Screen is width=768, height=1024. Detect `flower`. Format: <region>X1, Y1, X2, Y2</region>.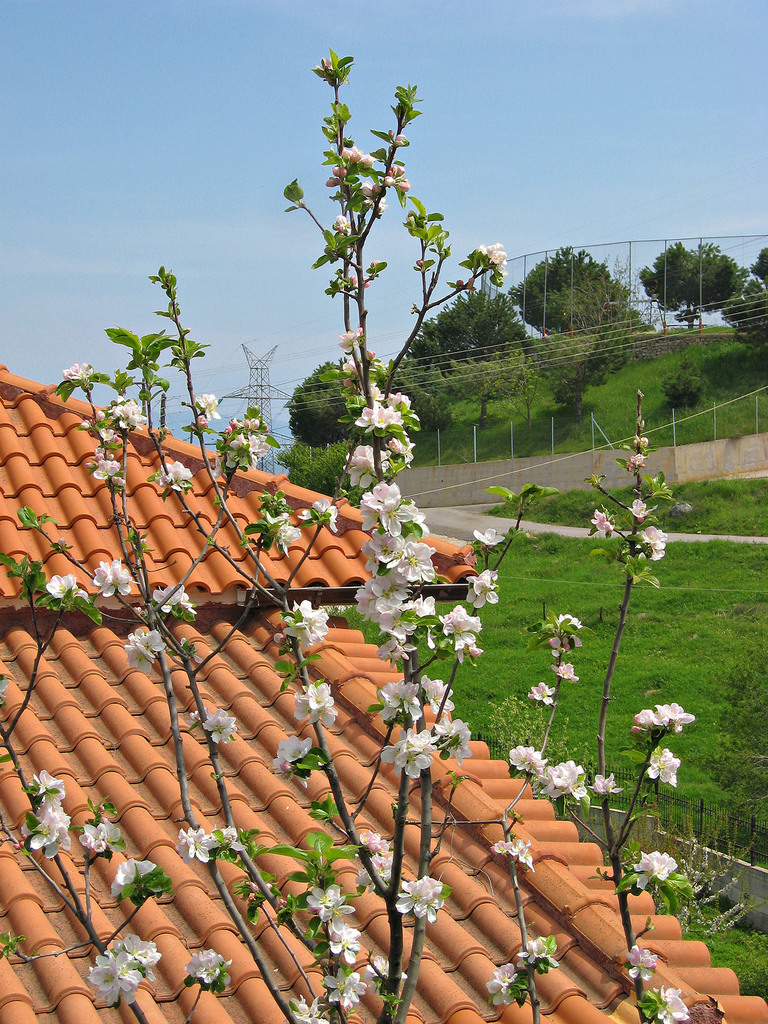
<region>588, 505, 616, 538</region>.
